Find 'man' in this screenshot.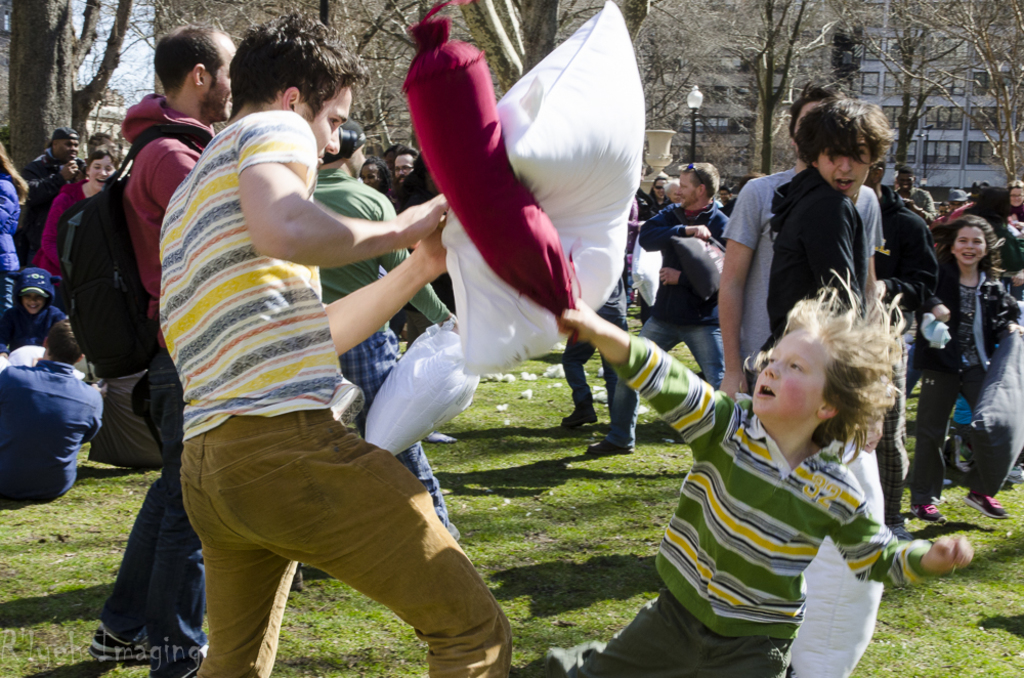
The bounding box for 'man' is rect(0, 315, 102, 504).
